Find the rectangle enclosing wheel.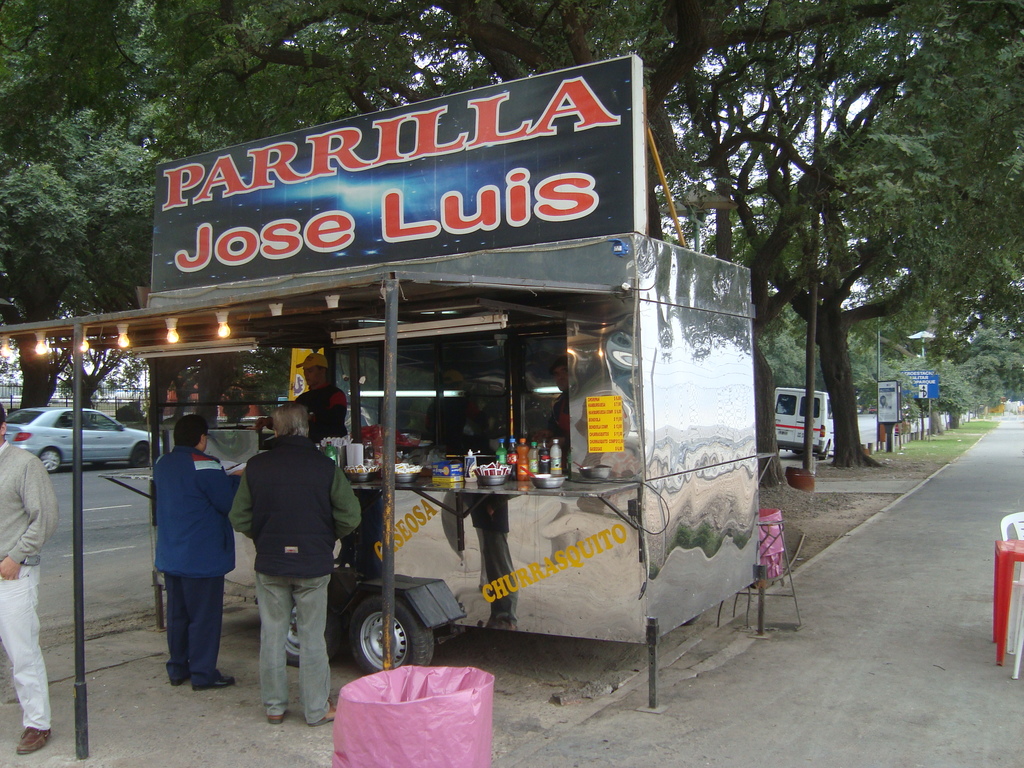
crop(36, 447, 65, 477).
